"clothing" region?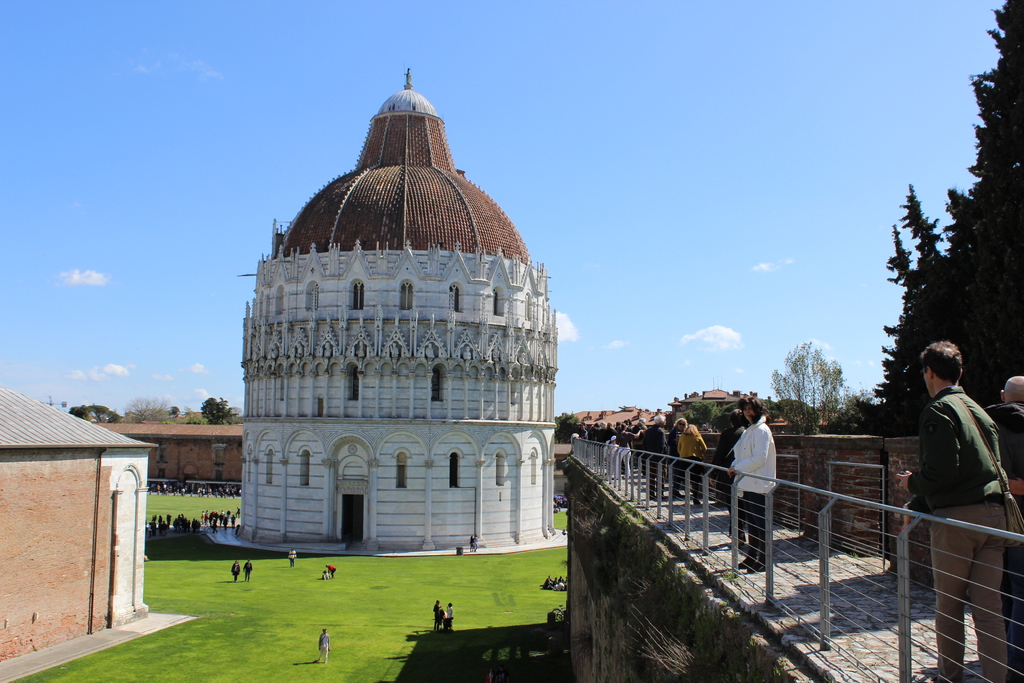
left=712, top=414, right=770, bottom=565
